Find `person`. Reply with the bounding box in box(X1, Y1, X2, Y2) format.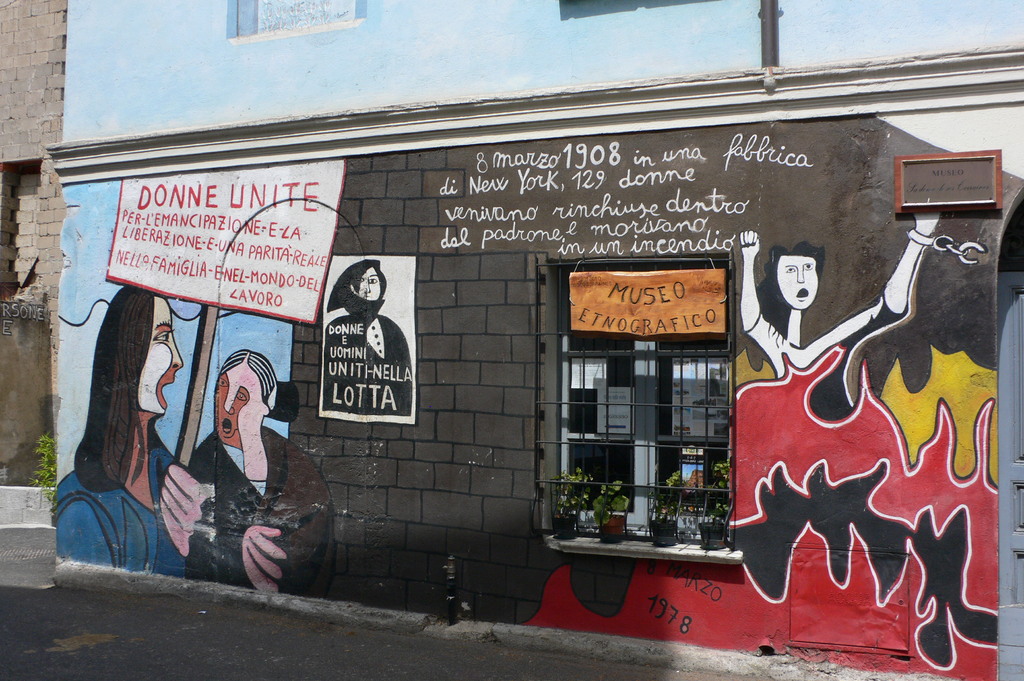
box(47, 280, 200, 578).
